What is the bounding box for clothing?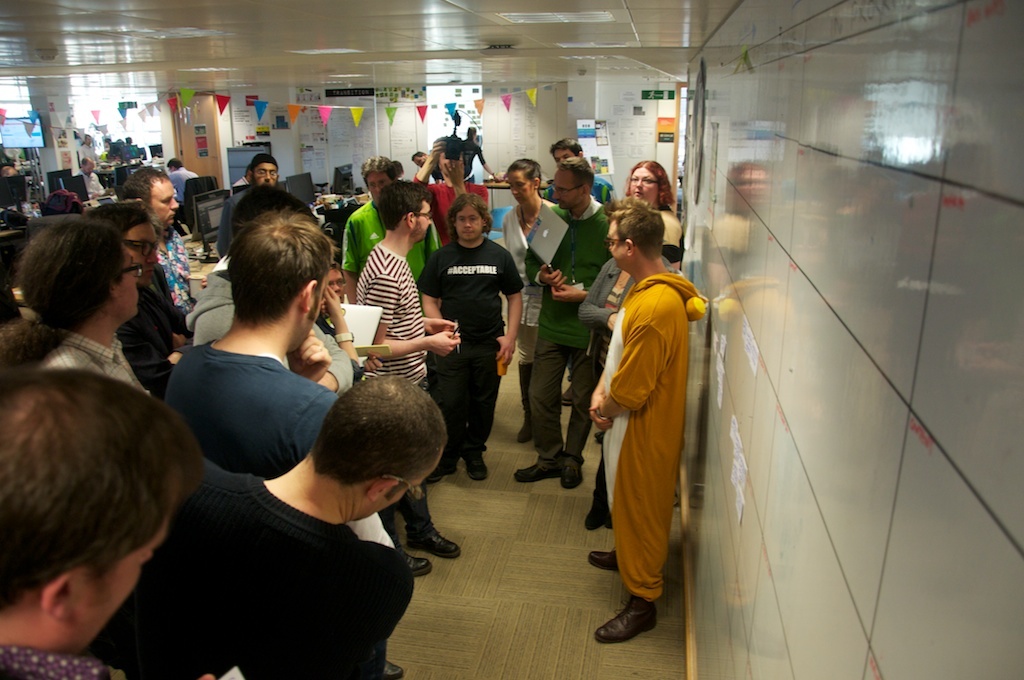
bbox(501, 189, 569, 430).
